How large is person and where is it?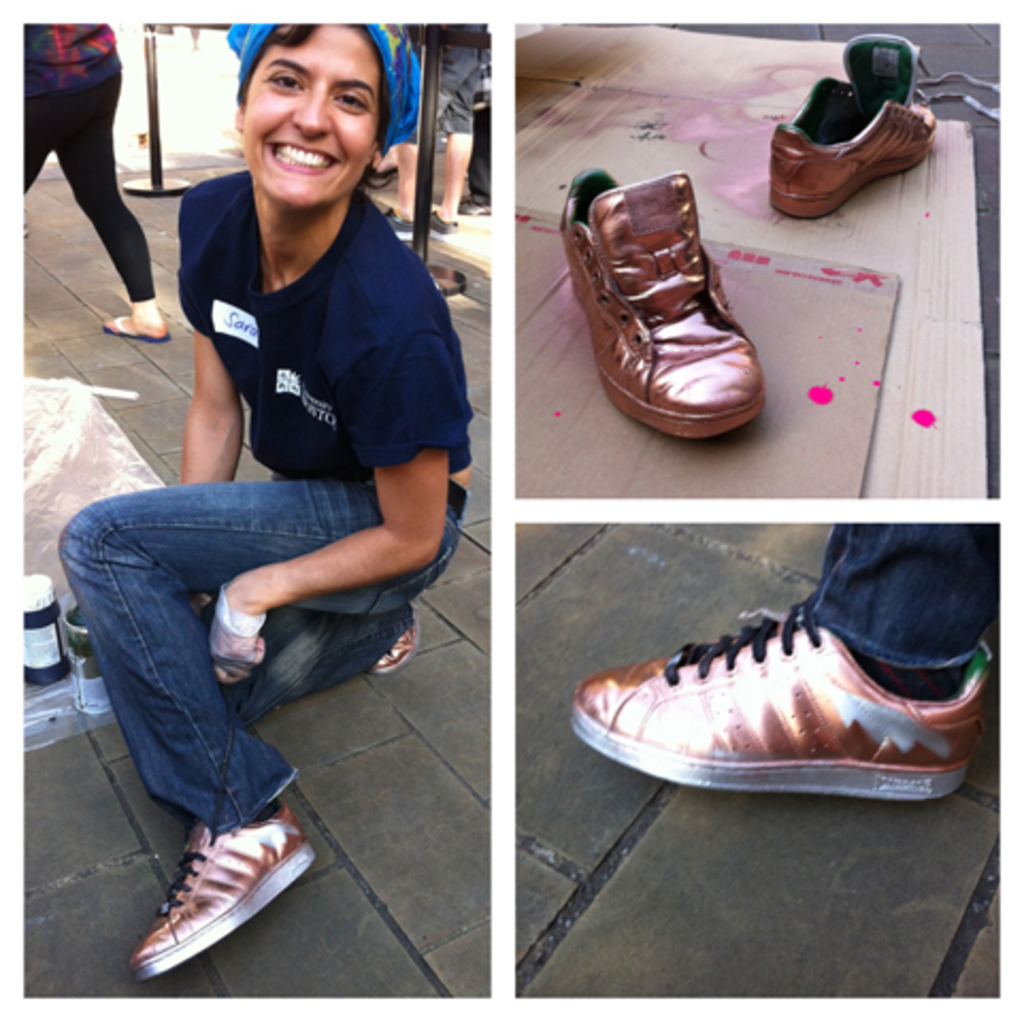
Bounding box: l=19, t=9, r=168, b=347.
